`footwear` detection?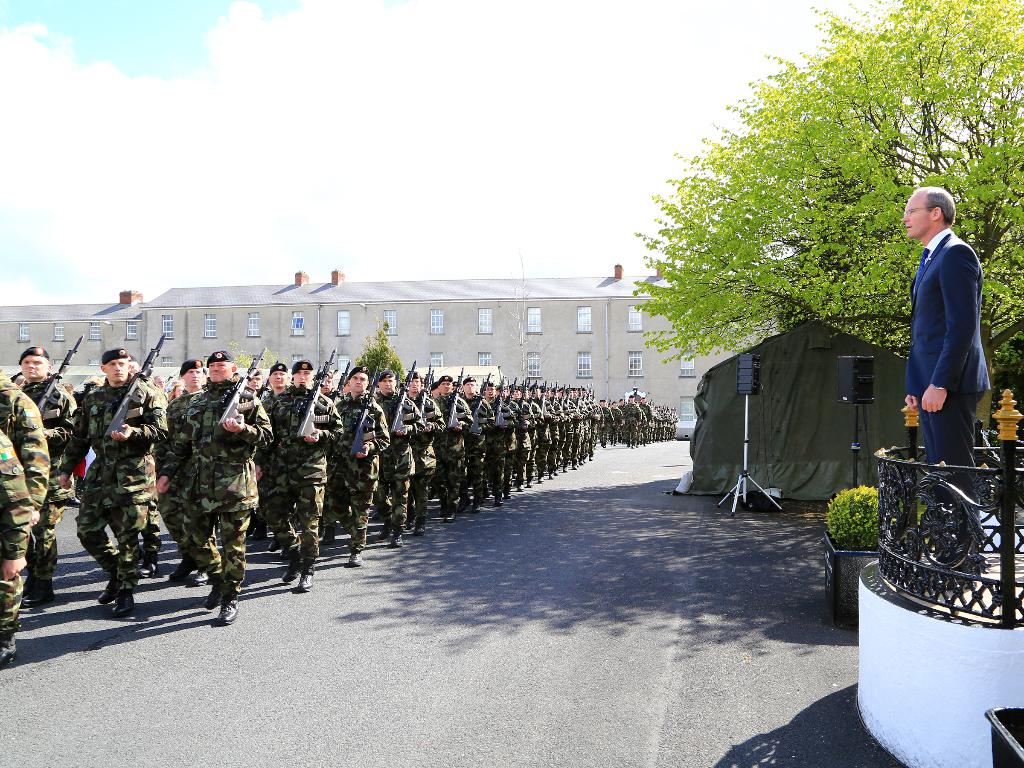
<box>169,567,188,586</box>
